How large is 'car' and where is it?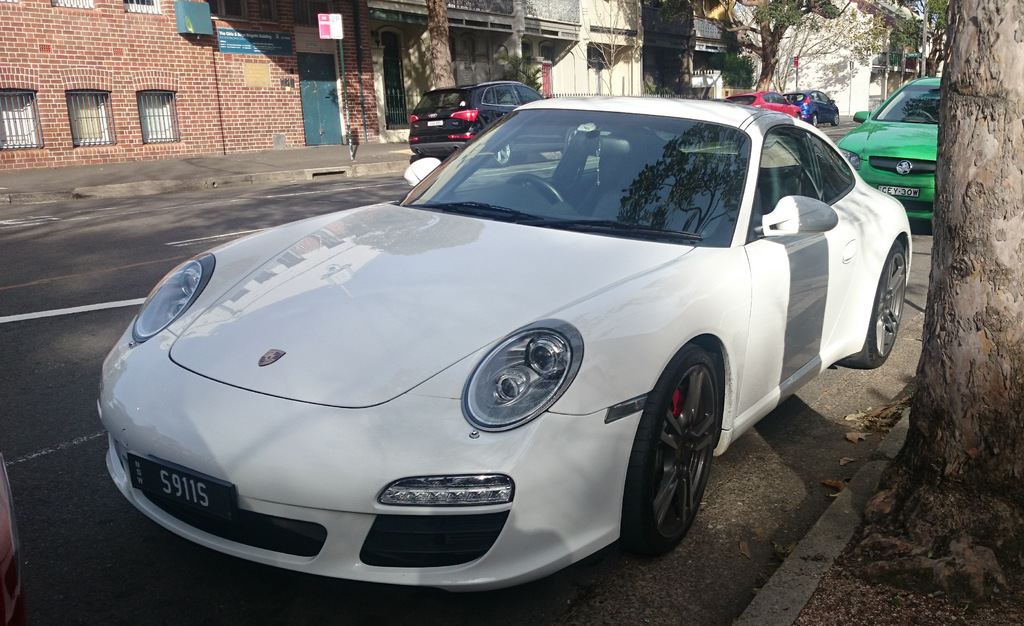
Bounding box: 828:74:938:220.
